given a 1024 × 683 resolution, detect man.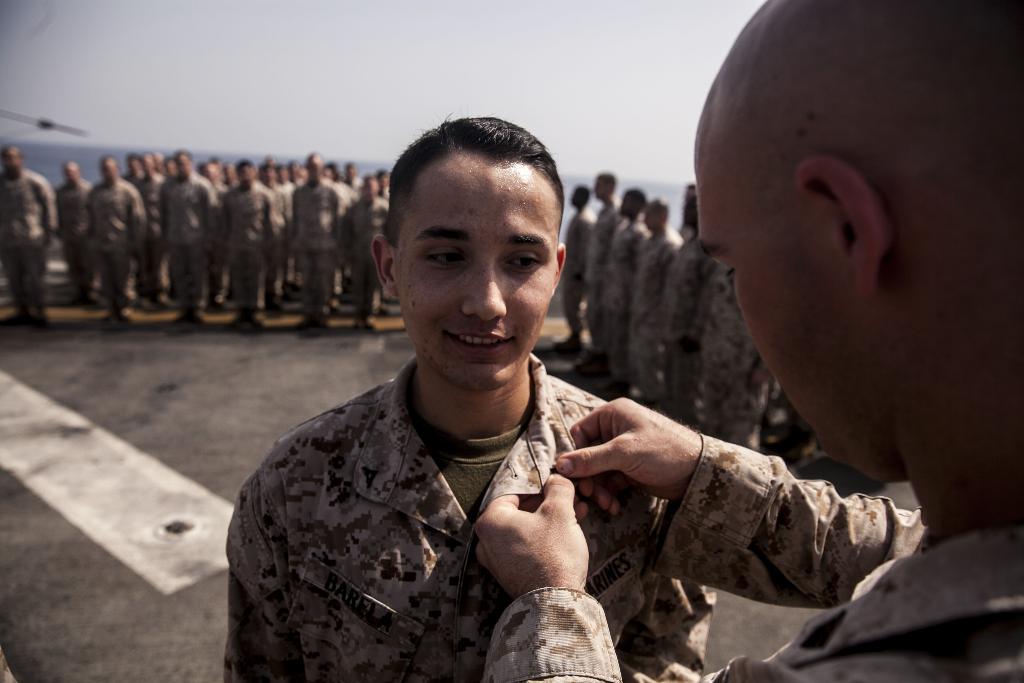
bbox=(222, 99, 682, 679).
